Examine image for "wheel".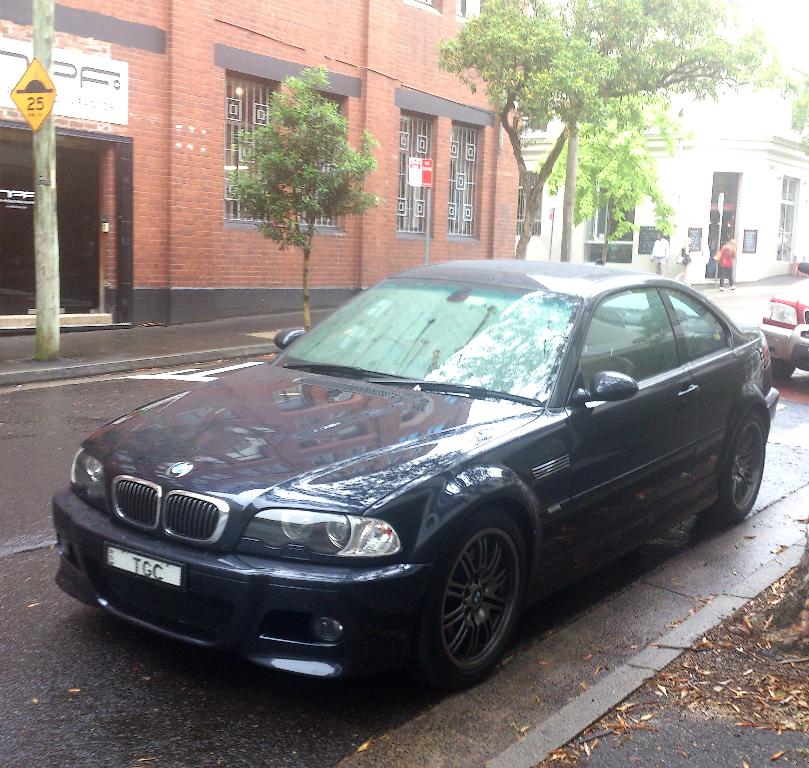
Examination result: bbox=(769, 357, 798, 382).
